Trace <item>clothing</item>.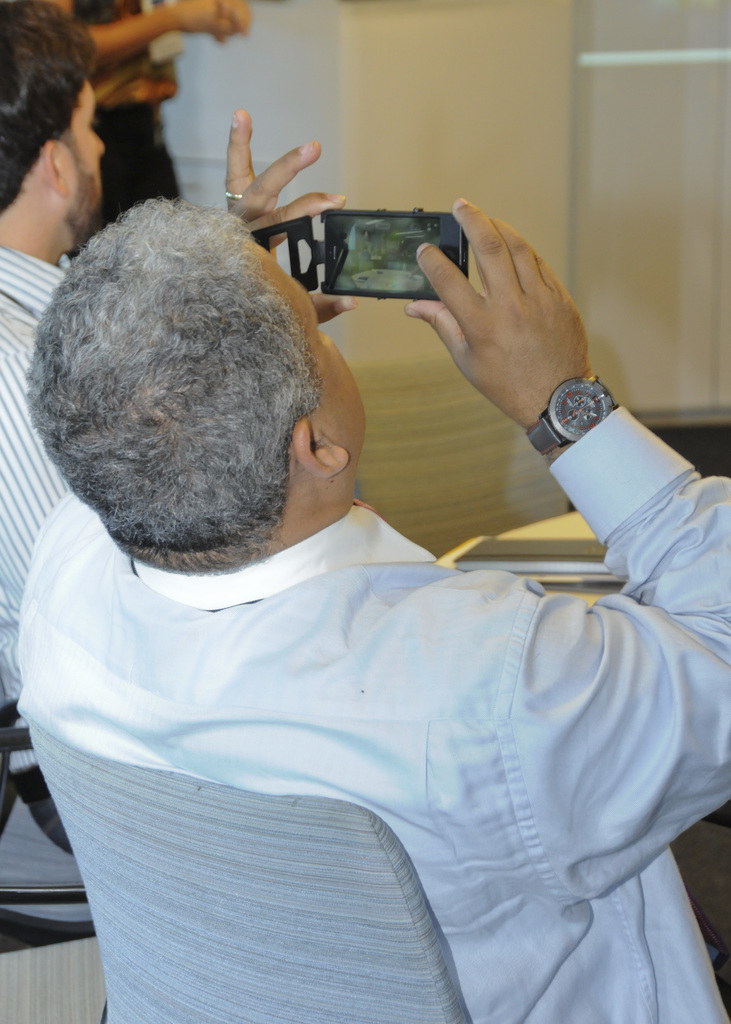
Traced to (0,251,76,718).
